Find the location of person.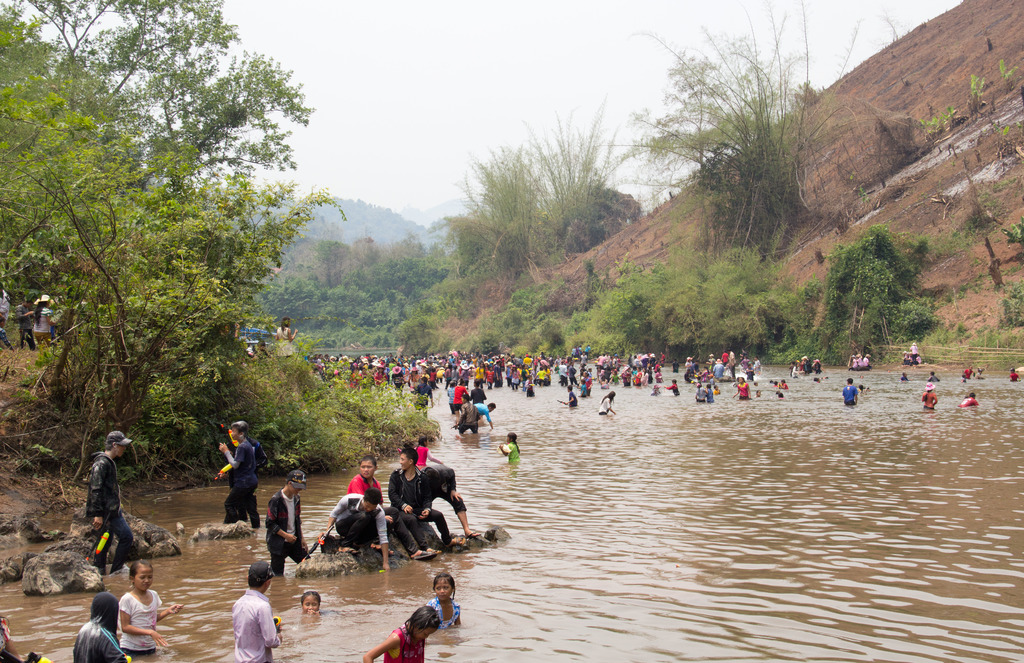
Location: Rect(468, 377, 486, 403).
